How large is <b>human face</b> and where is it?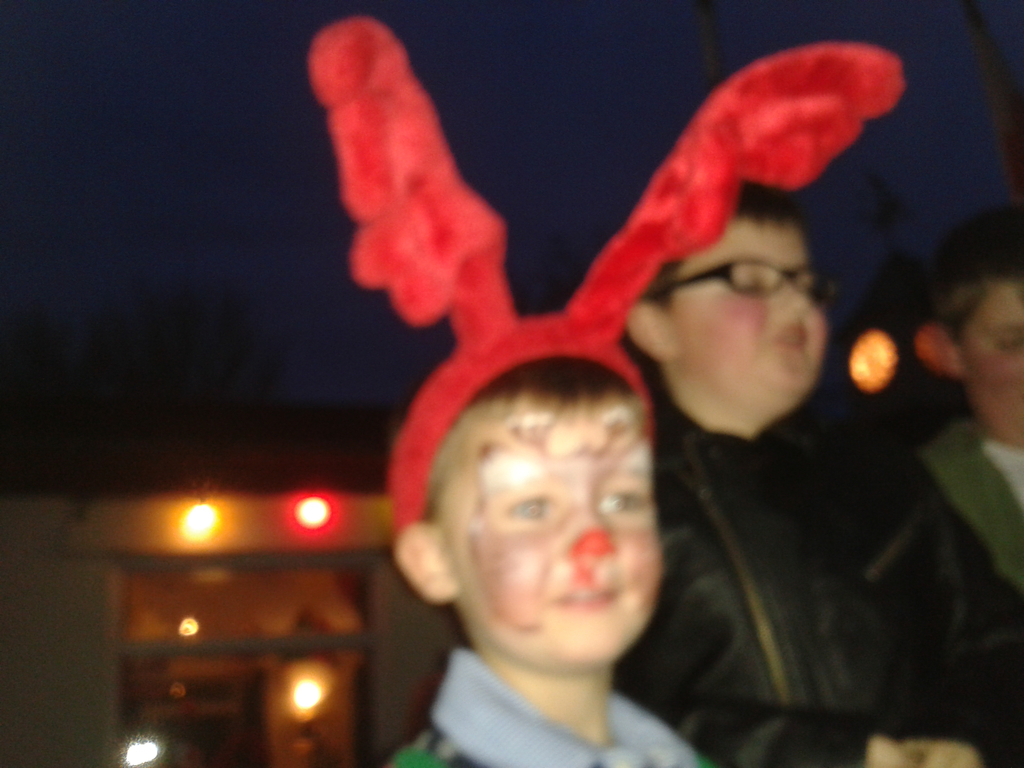
Bounding box: l=963, t=284, r=1023, b=436.
